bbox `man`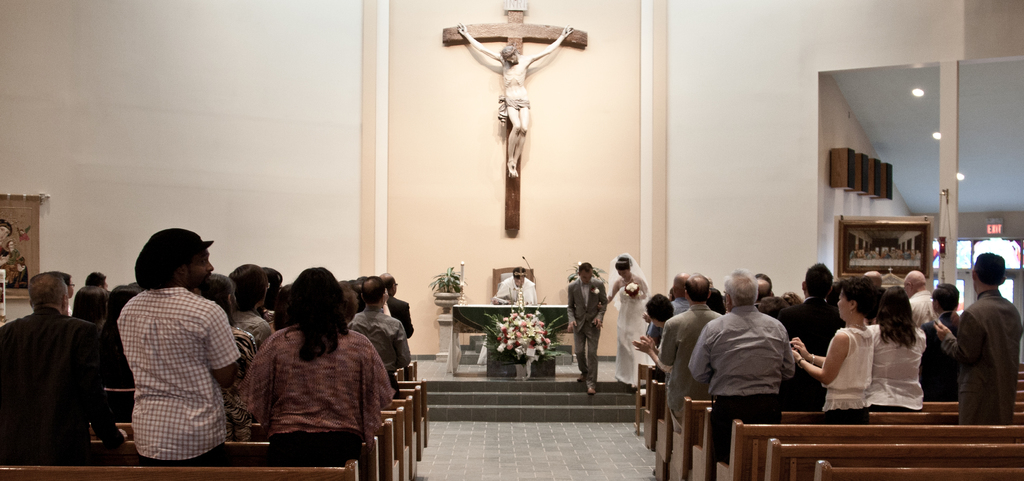
<region>657, 272, 724, 422</region>
